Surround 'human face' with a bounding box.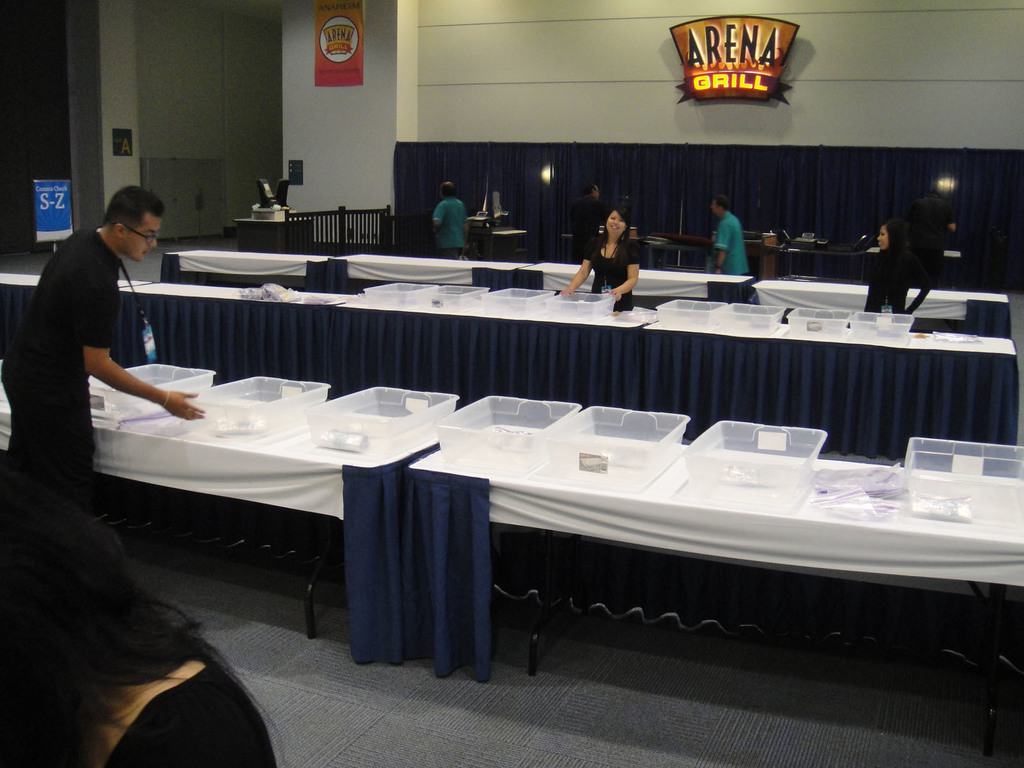
detection(605, 212, 623, 233).
